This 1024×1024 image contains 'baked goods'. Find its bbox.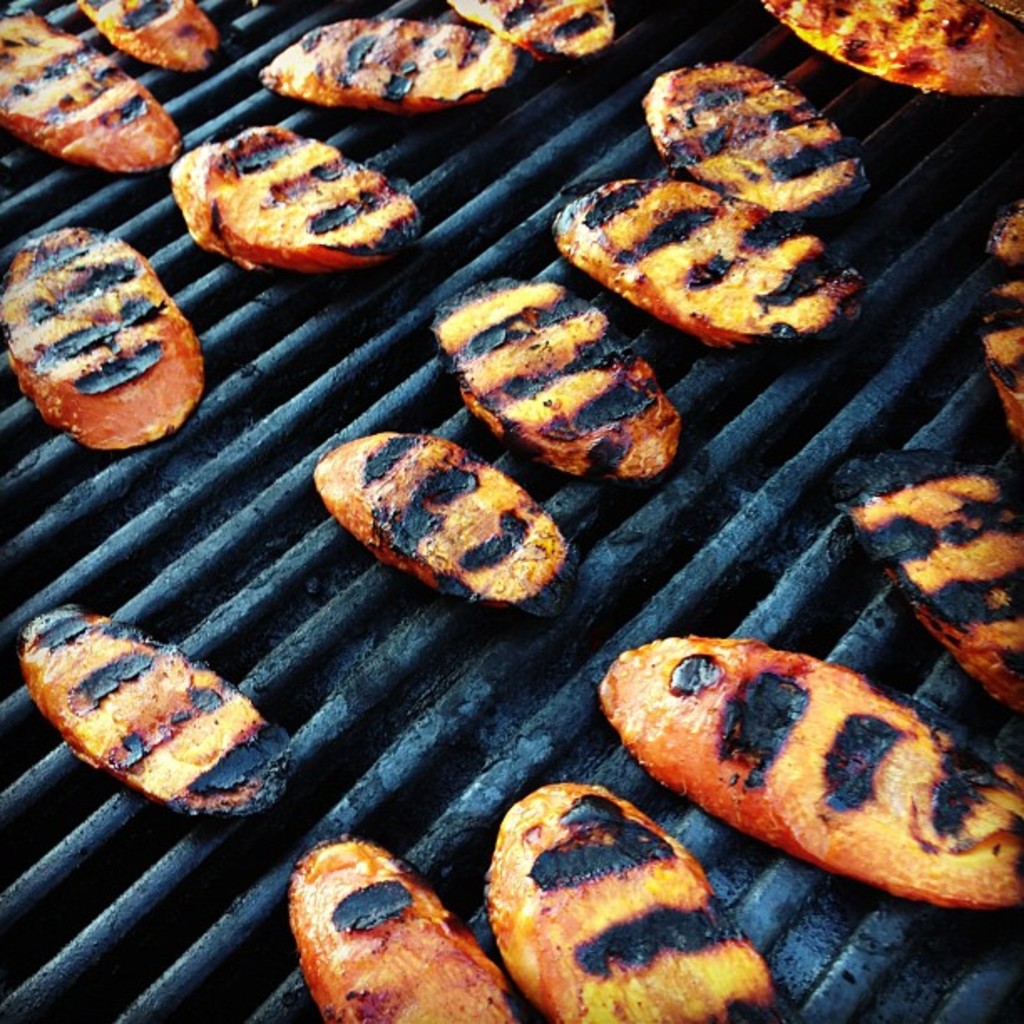
locate(641, 55, 858, 204).
